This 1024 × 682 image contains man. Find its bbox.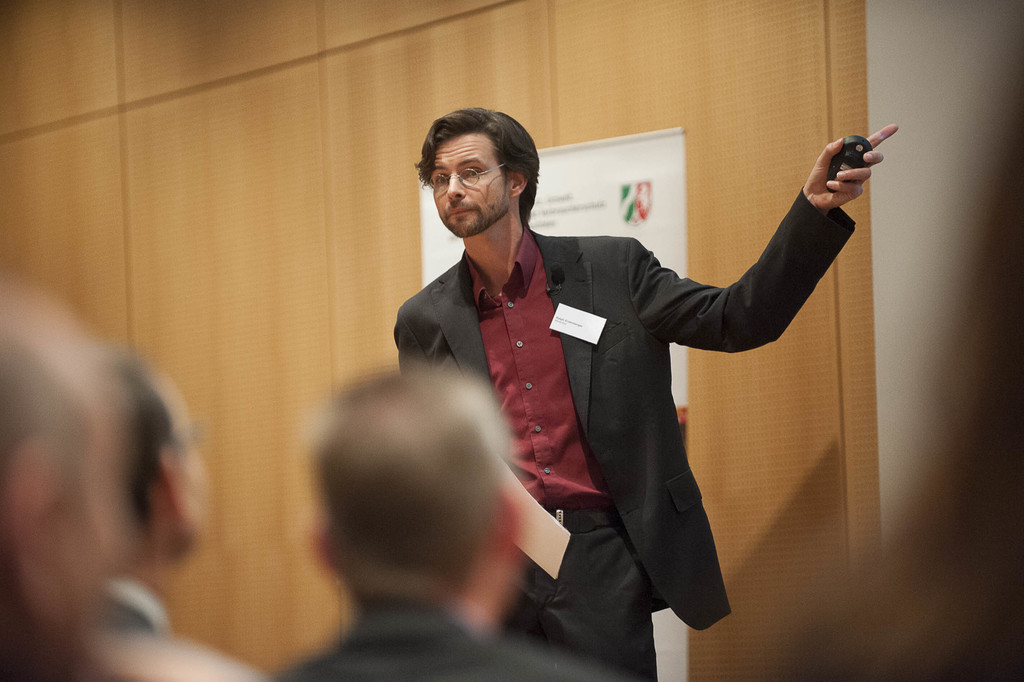
BBox(263, 358, 635, 681).
